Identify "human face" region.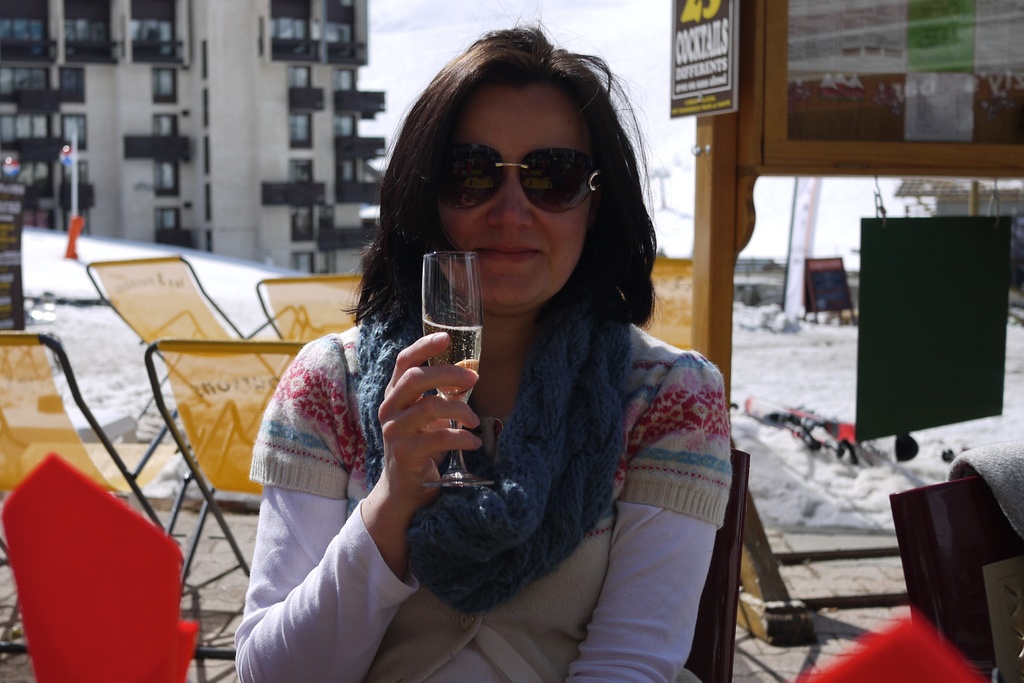
Region: x1=430, y1=85, x2=589, y2=313.
